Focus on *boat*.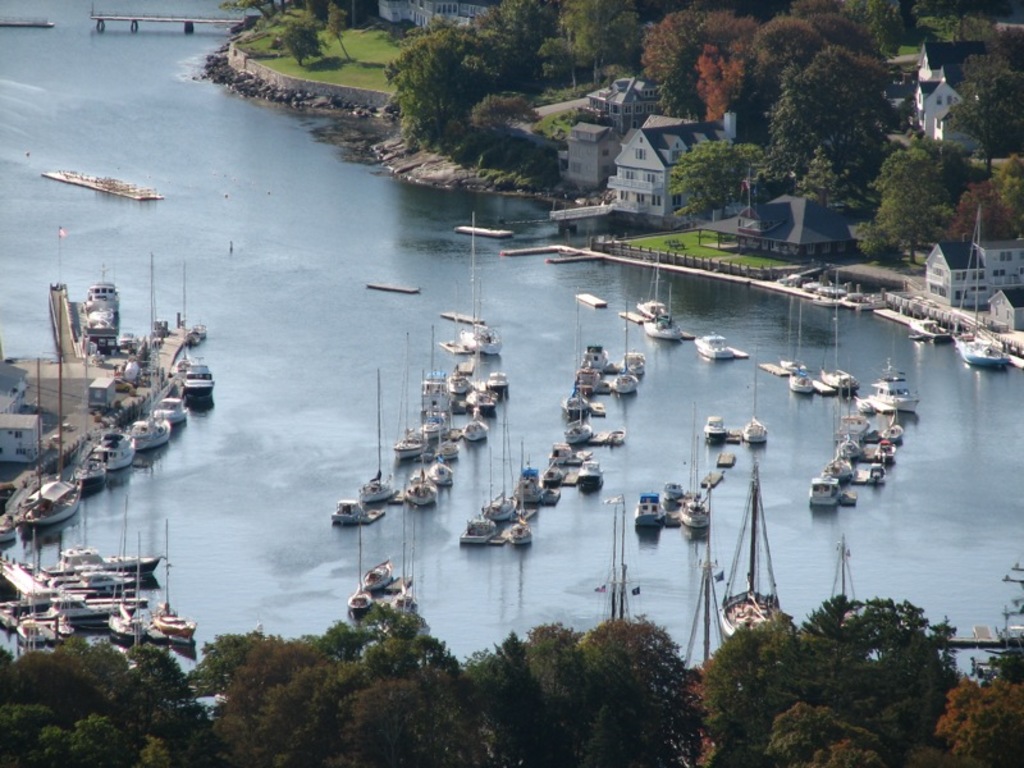
Focused at rect(817, 538, 859, 623).
